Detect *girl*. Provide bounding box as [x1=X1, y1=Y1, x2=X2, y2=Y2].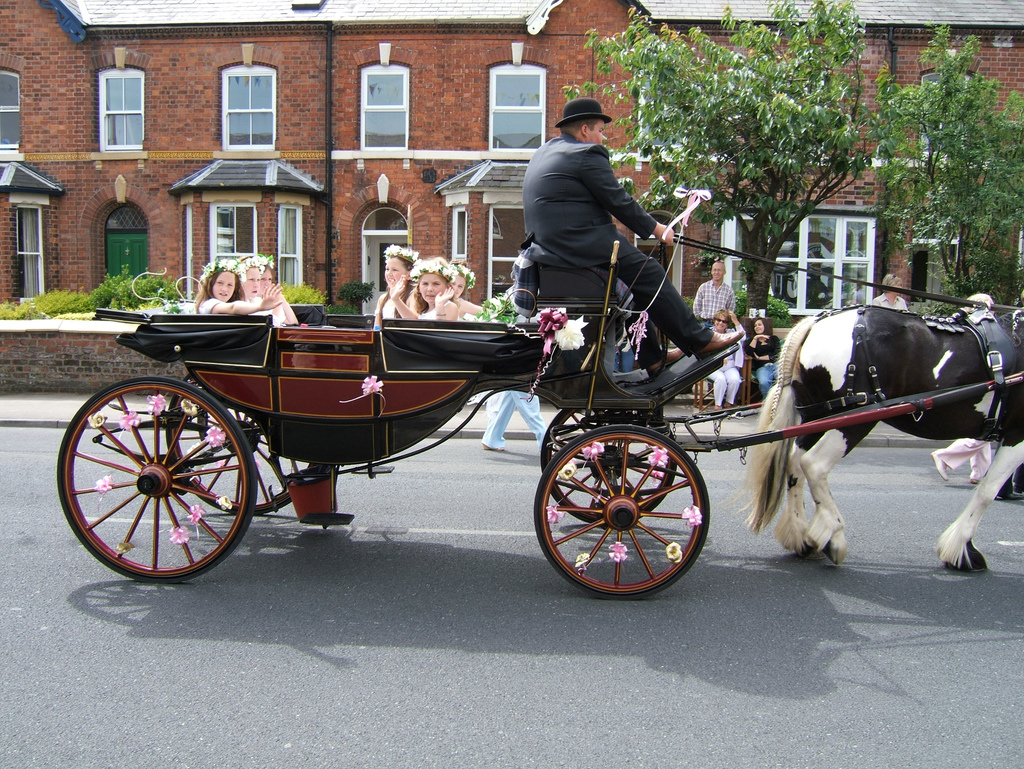
[x1=256, y1=262, x2=294, y2=318].
